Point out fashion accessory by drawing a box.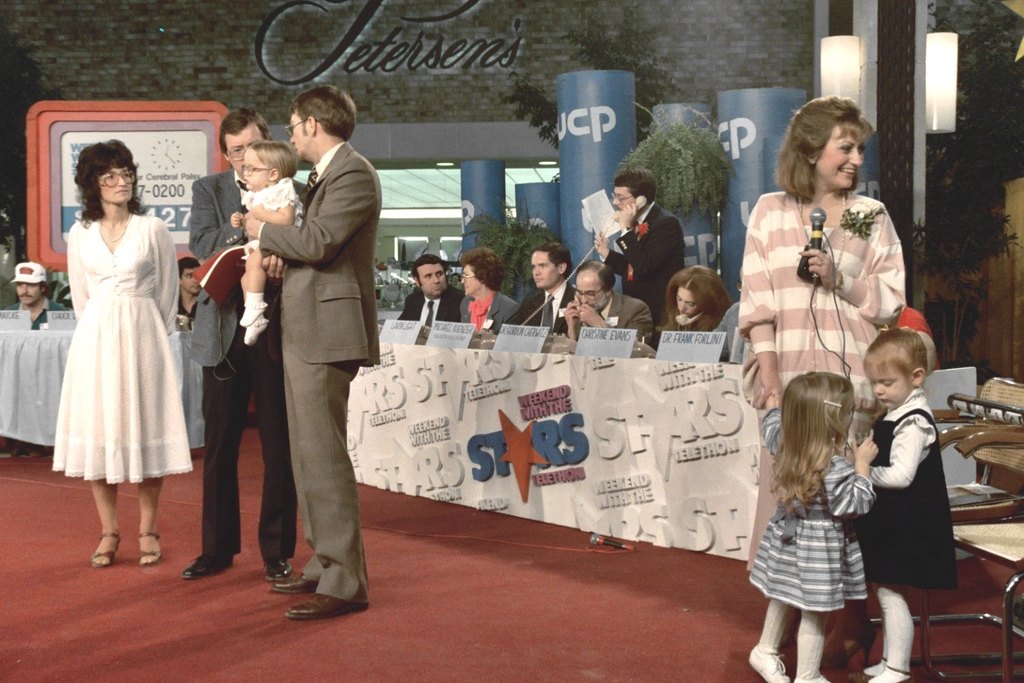
[x1=609, y1=187, x2=635, y2=201].
